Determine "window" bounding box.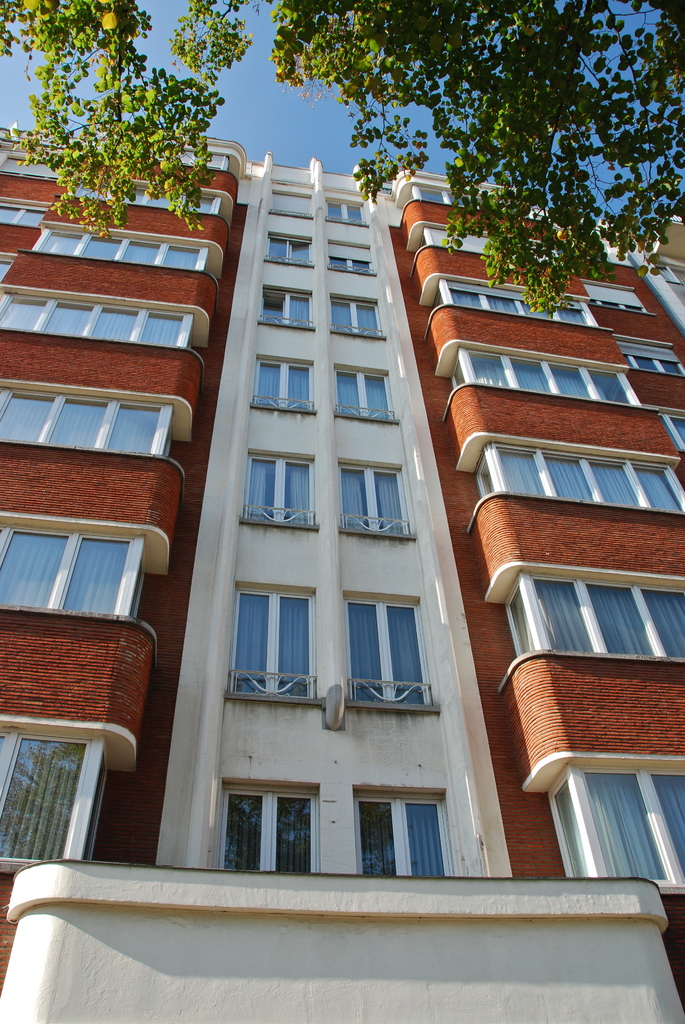
Determined: box=[254, 284, 313, 333].
